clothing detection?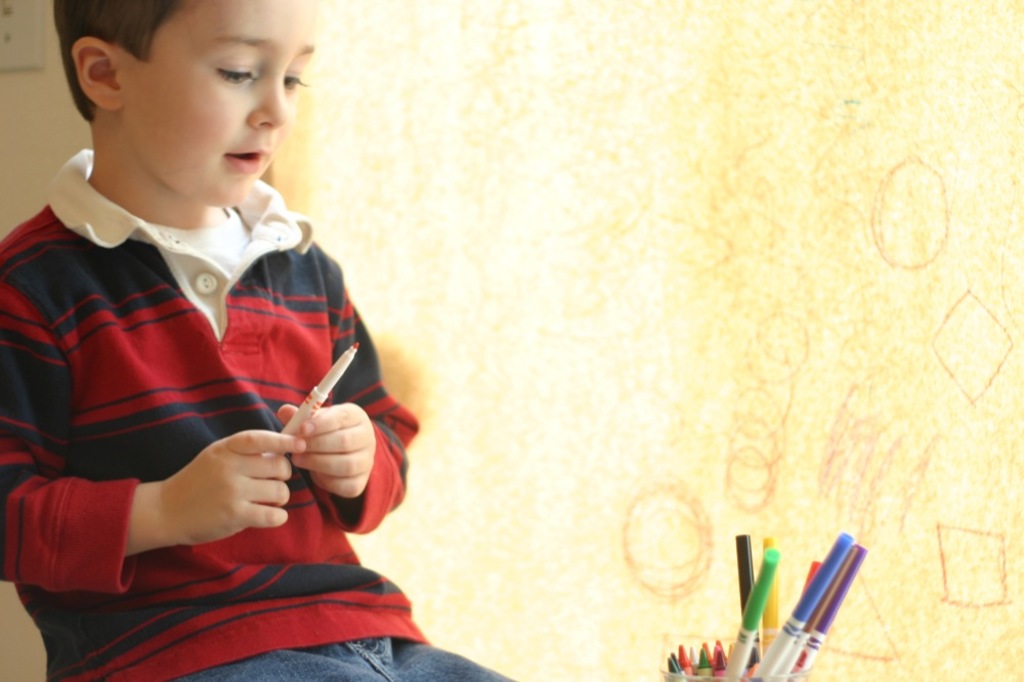
{"left": 162, "top": 633, "right": 518, "bottom": 681}
